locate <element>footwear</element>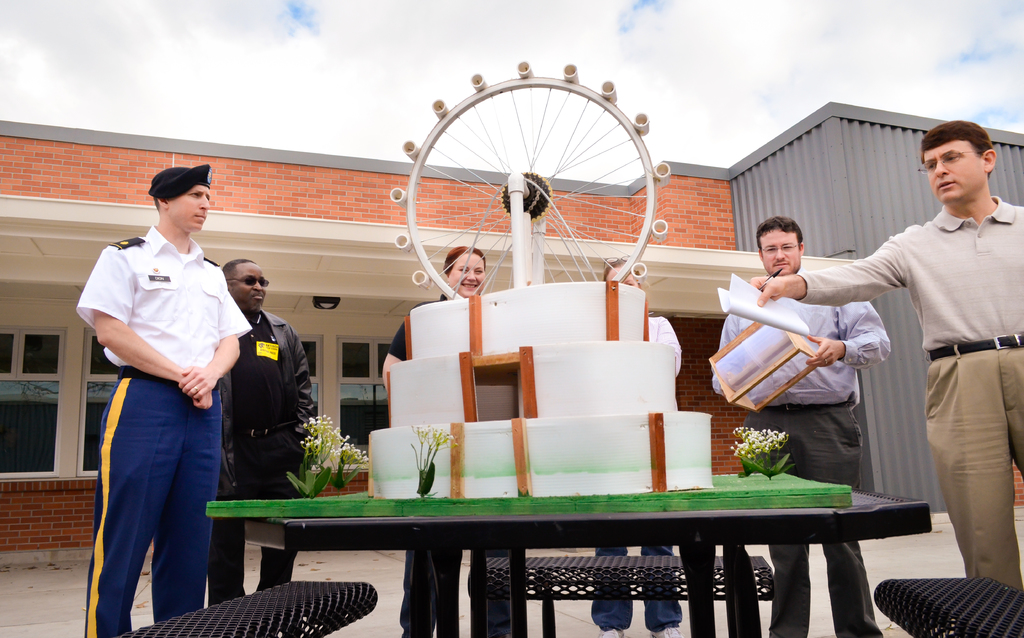
(x1=596, y1=626, x2=625, y2=637)
